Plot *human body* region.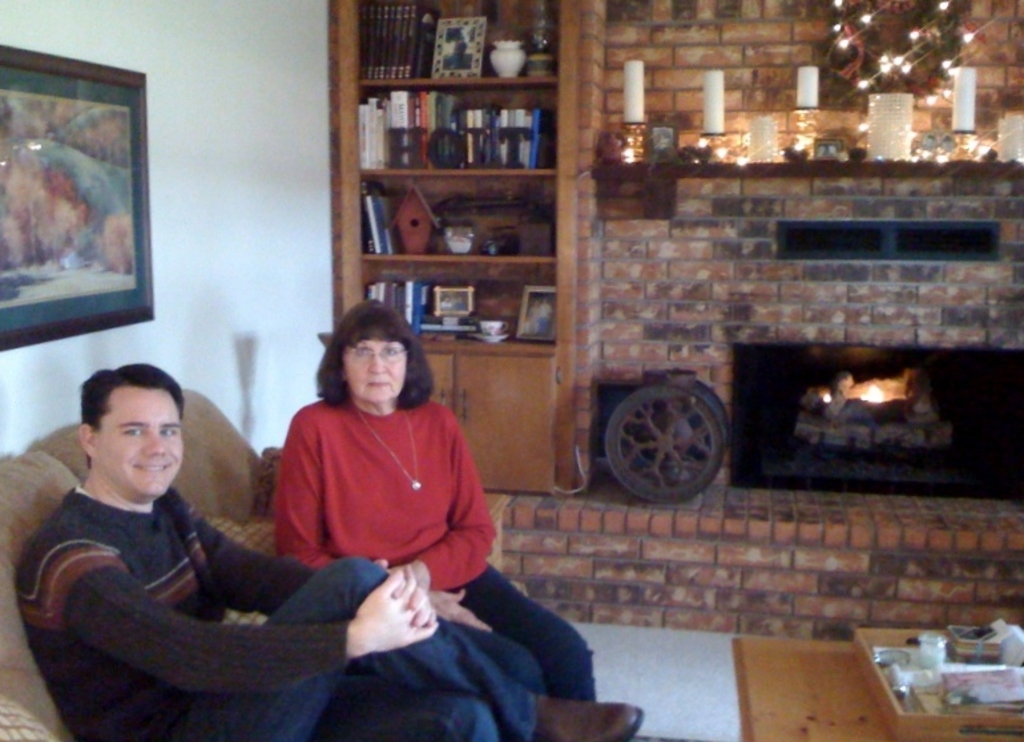
Plotted at bbox=(239, 314, 513, 705).
